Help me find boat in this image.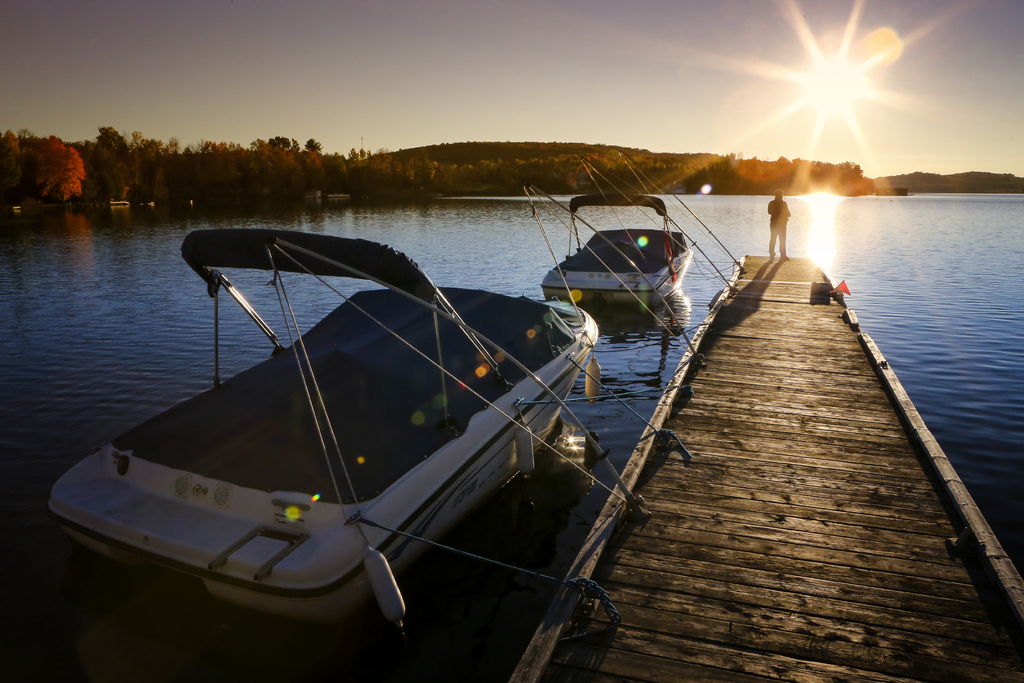
Found it: <box>9,201,20,215</box>.
